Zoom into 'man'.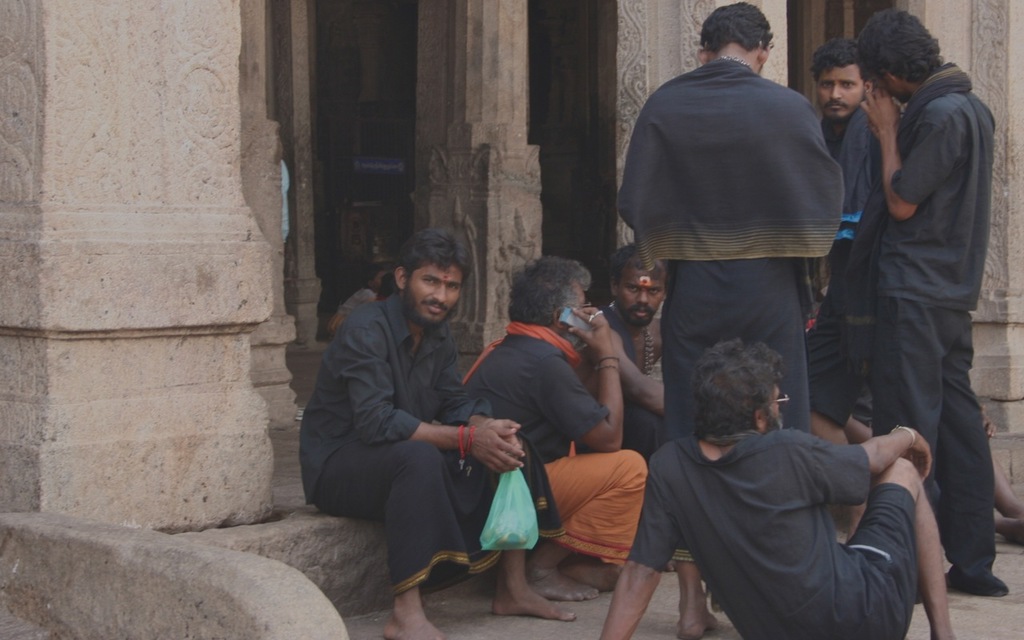
Zoom target: 570, 240, 668, 465.
